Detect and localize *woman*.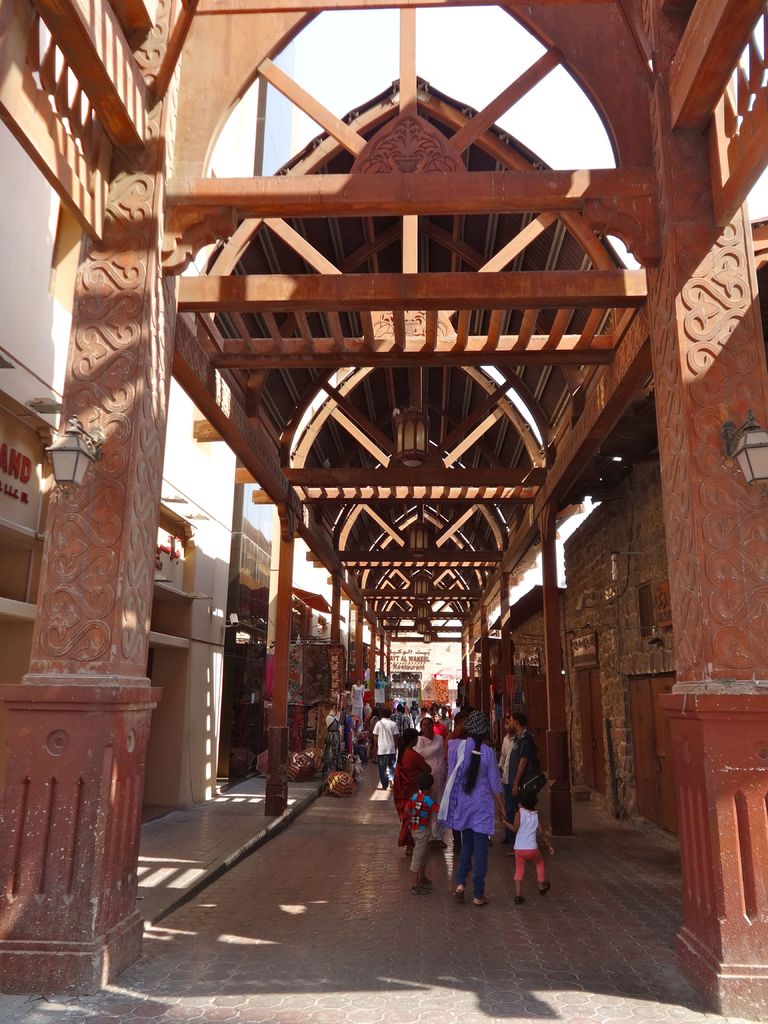
Localized at rect(441, 704, 507, 908).
